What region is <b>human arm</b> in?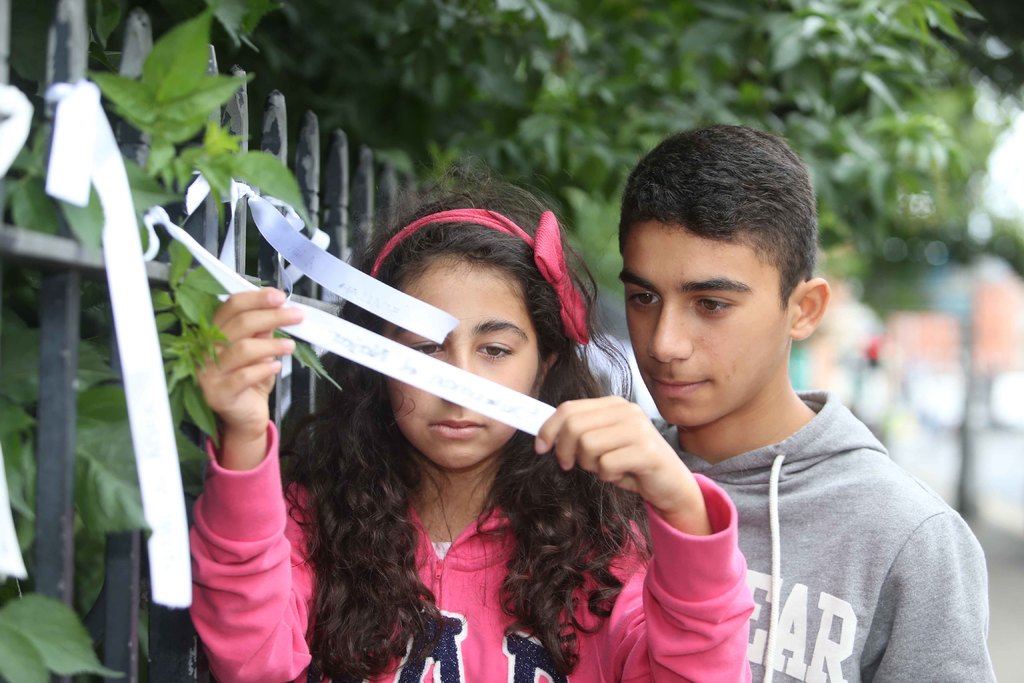
locate(173, 277, 319, 682).
